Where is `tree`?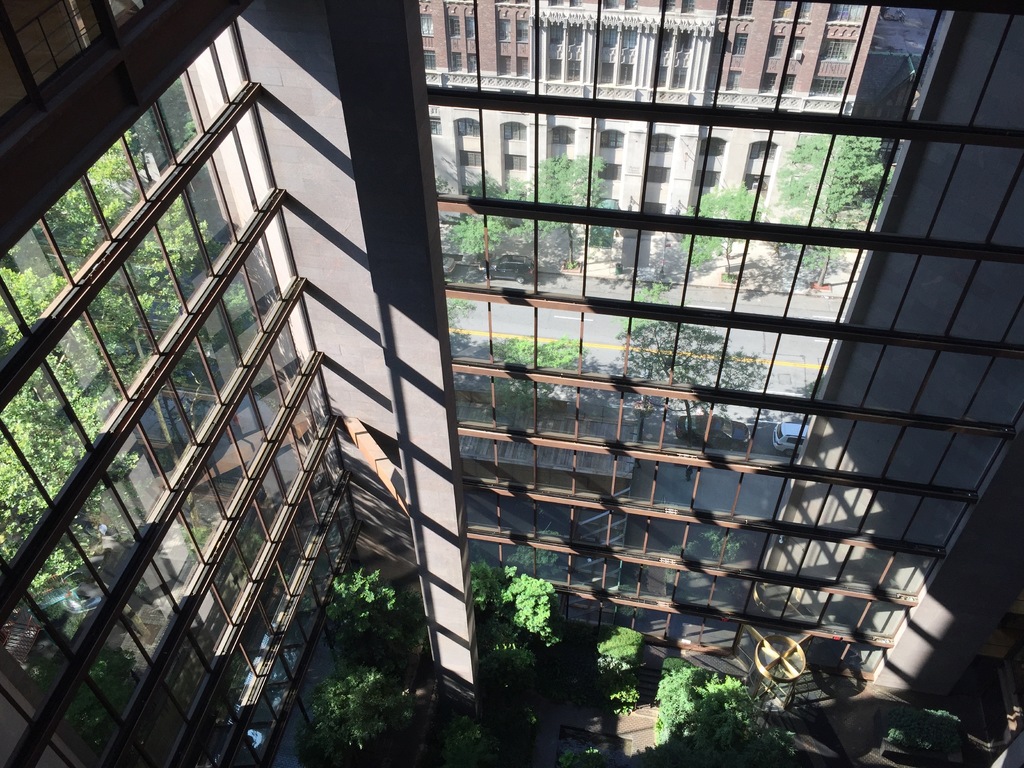
{"x1": 647, "y1": 663, "x2": 820, "y2": 767}.
